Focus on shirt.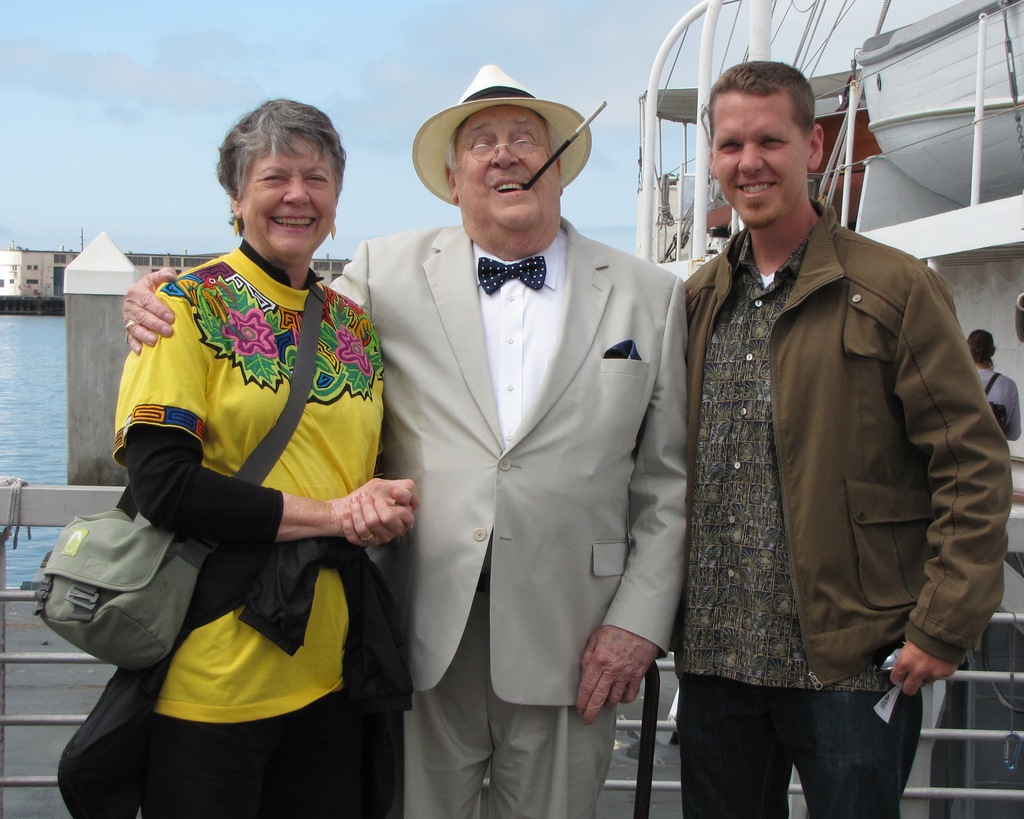
Focused at pyautogui.locateOnScreen(475, 228, 564, 436).
